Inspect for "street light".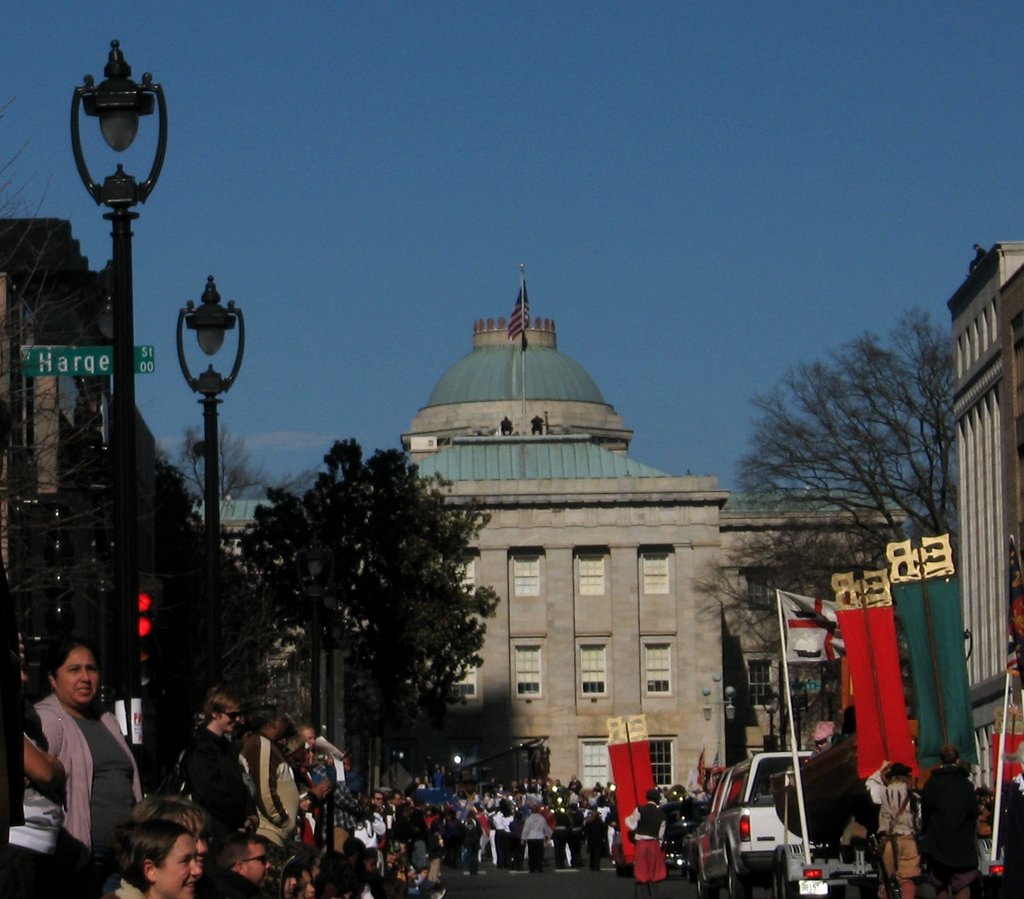
Inspection: 293, 532, 342, 742.
